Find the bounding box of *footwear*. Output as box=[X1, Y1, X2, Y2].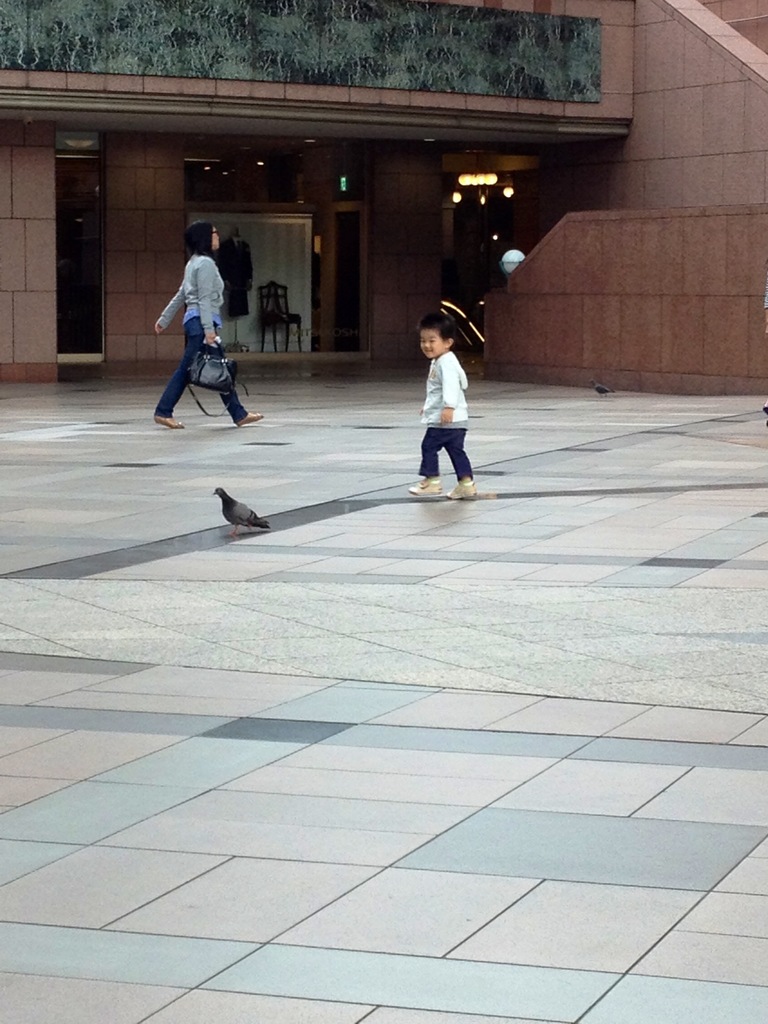
box=[403, 474, 449, 505].
